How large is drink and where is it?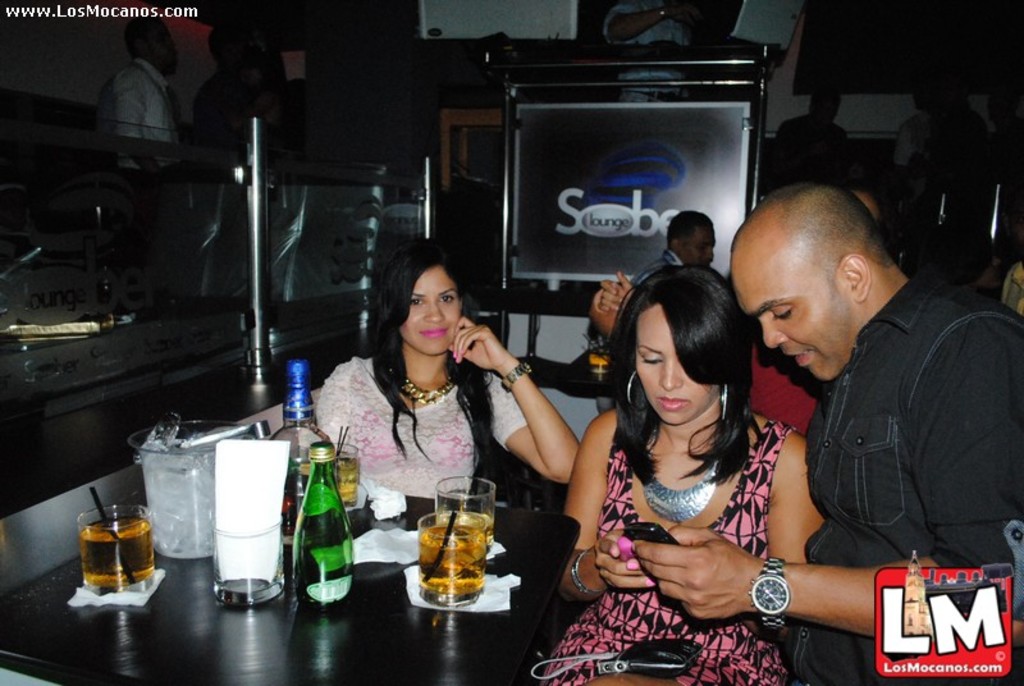
Bounding box: {"left": 288, "top": 459, "right": 310, "bottom": 540}.
